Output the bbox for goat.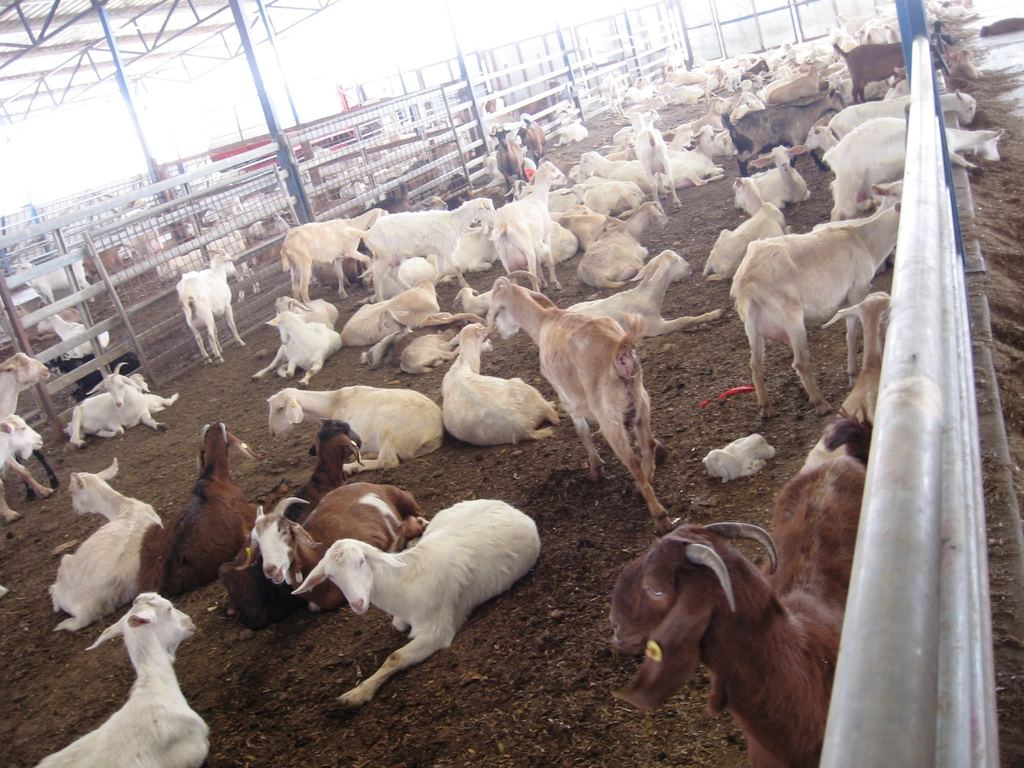
[37,313,111,362].
